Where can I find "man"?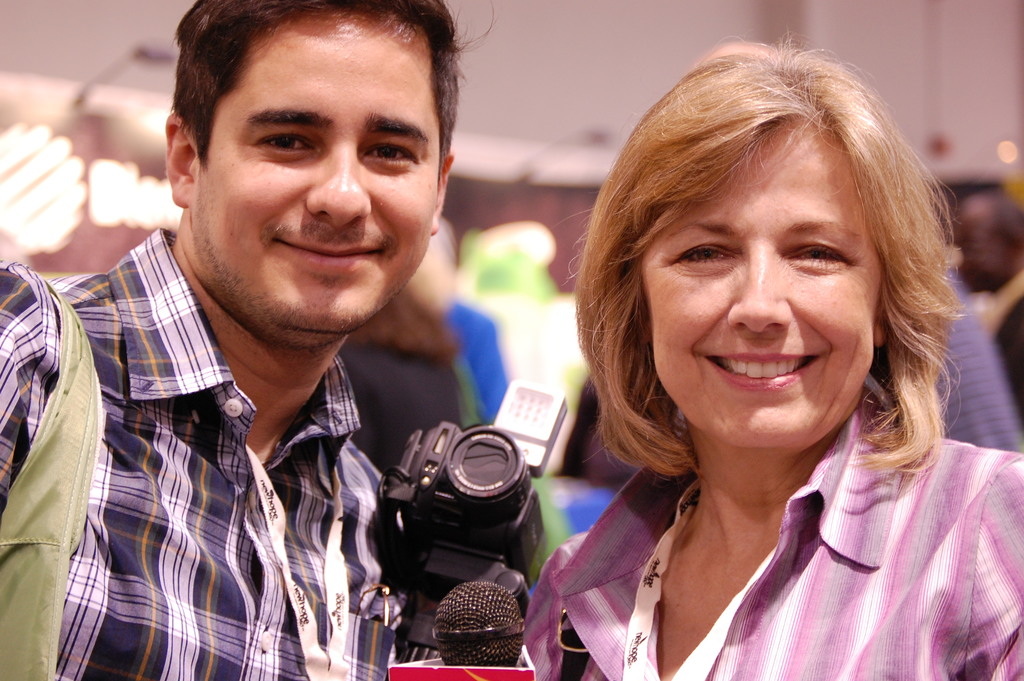
You can find it at [949,193,1023,414].
